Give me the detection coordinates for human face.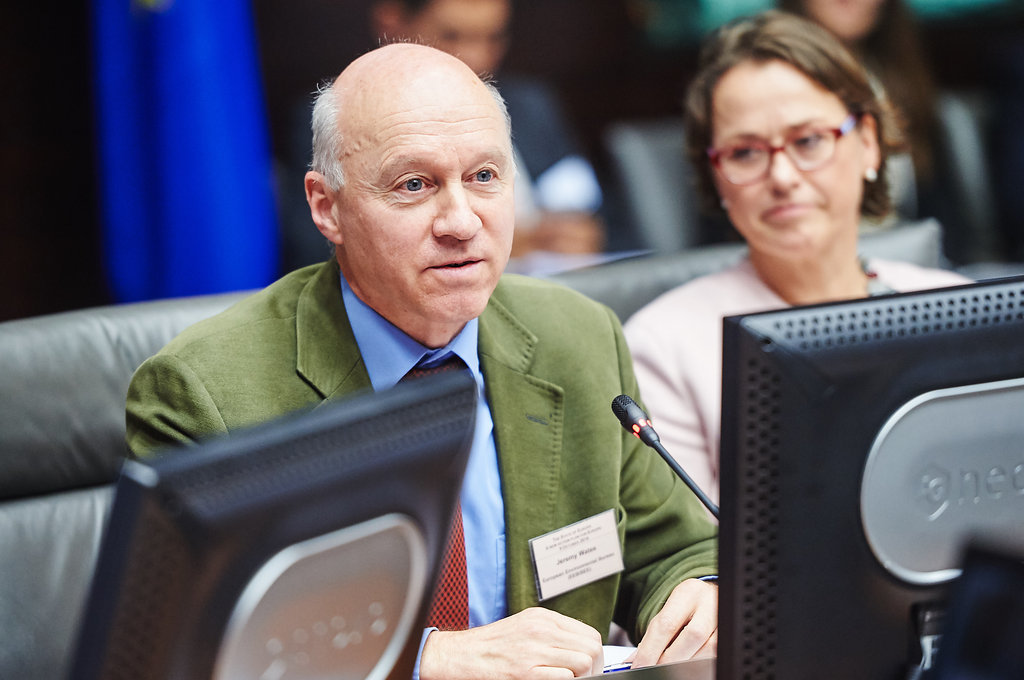
box=[333, 53, 518, 324].
